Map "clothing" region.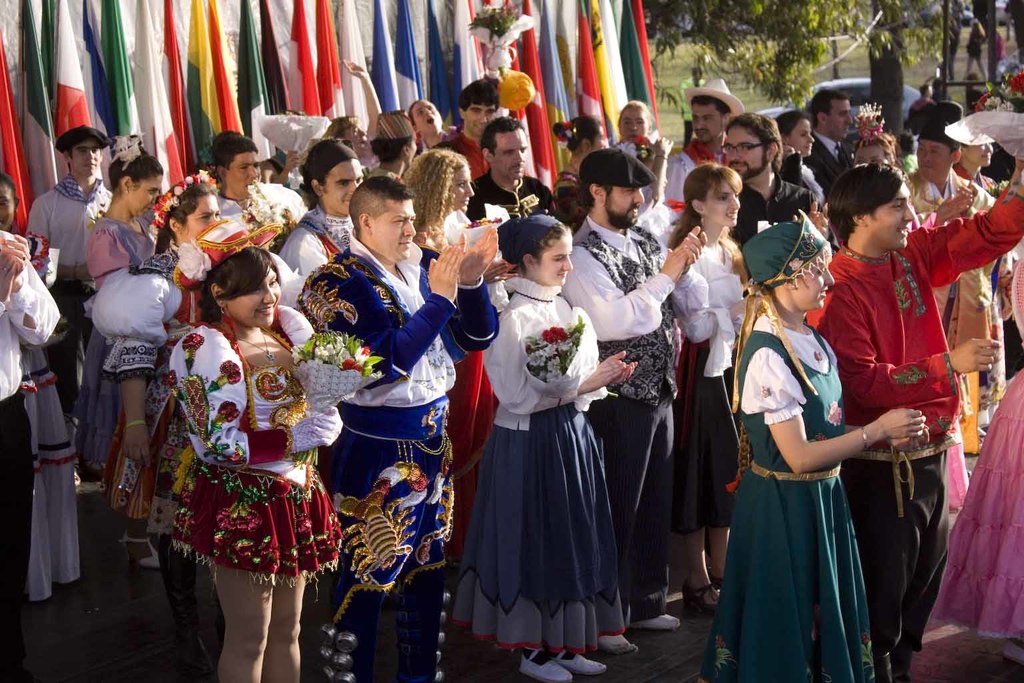
Mapped to x1=18, y1=223, x2=101, y2=608.
